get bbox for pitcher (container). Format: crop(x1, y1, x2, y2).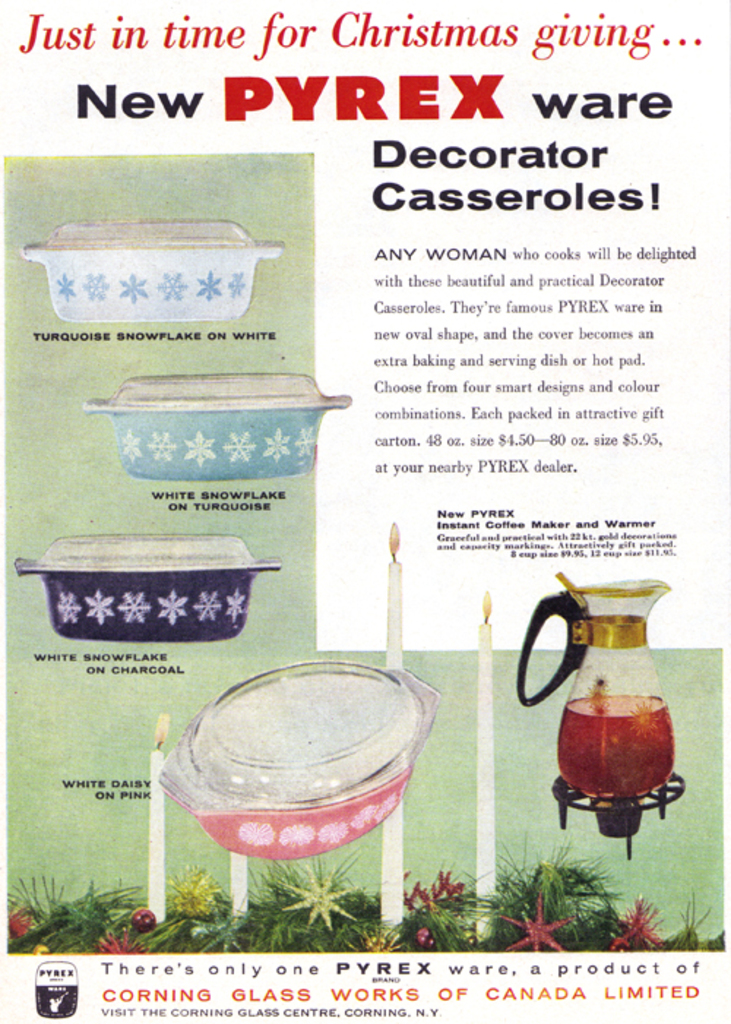
crop(516, 575, 671, 796).
